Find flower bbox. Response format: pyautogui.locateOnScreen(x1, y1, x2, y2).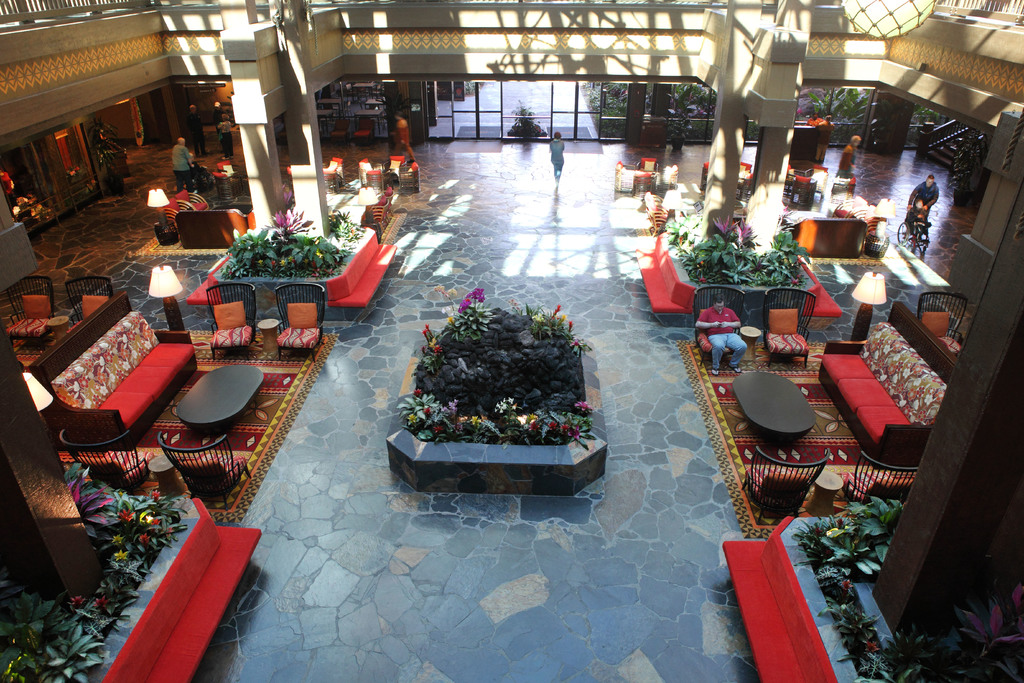
pyautogui.locateOnScreen(447, 305, 450, 309).
